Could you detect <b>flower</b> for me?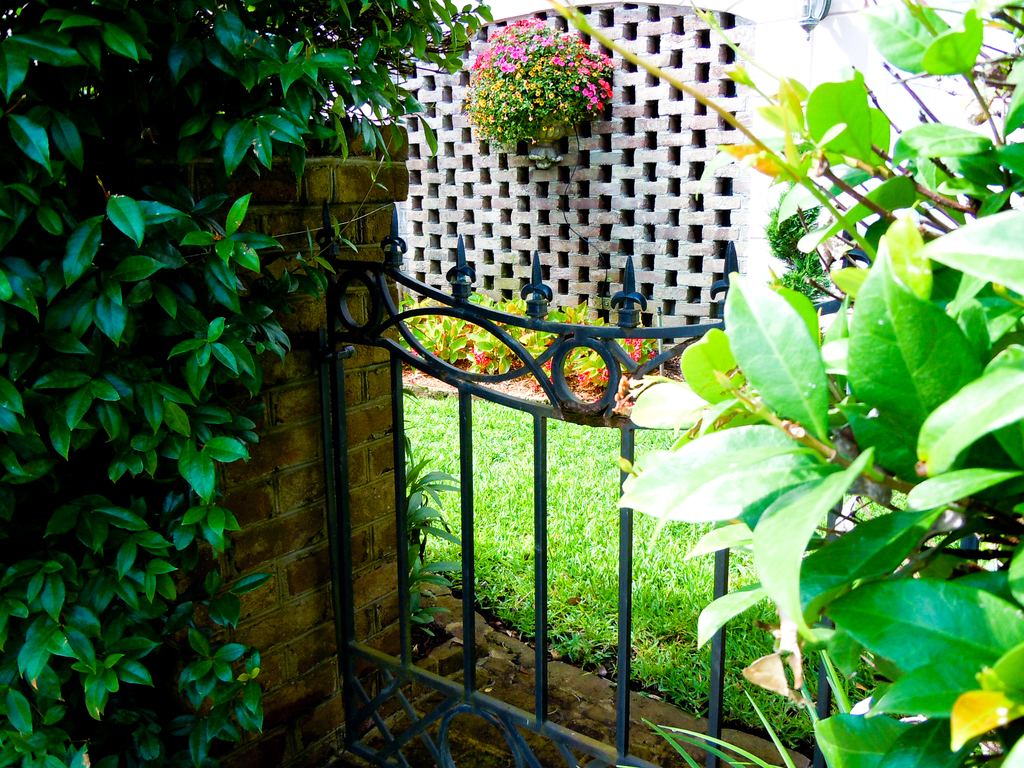
Detection result: (x1=573, y1=371, x2=589, y2=387).
